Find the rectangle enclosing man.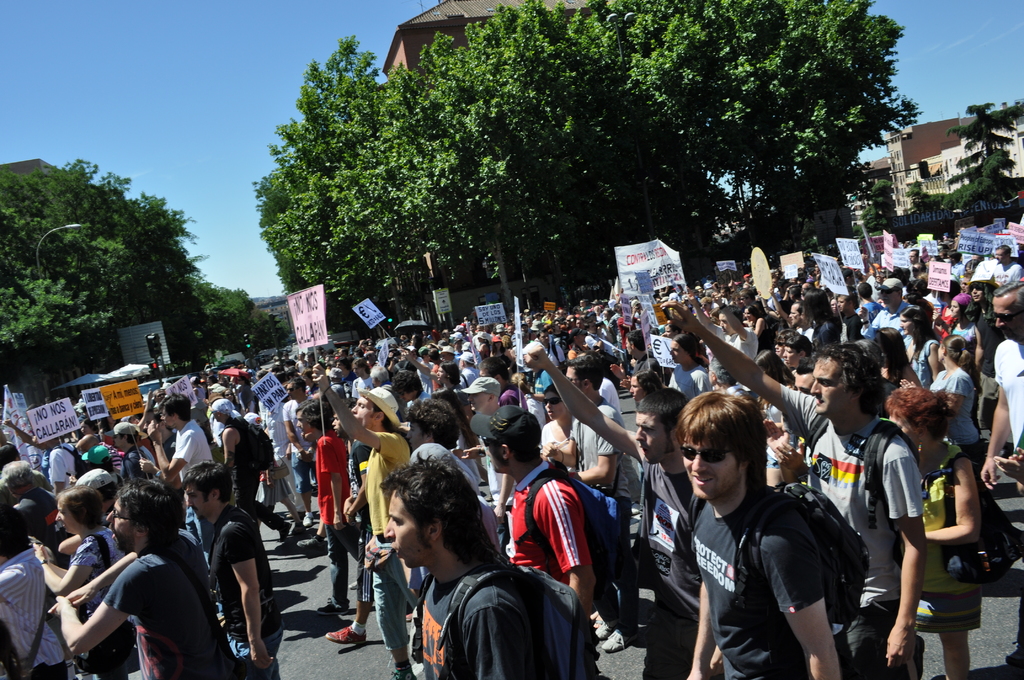
locate(661, 302, 935, 679).
